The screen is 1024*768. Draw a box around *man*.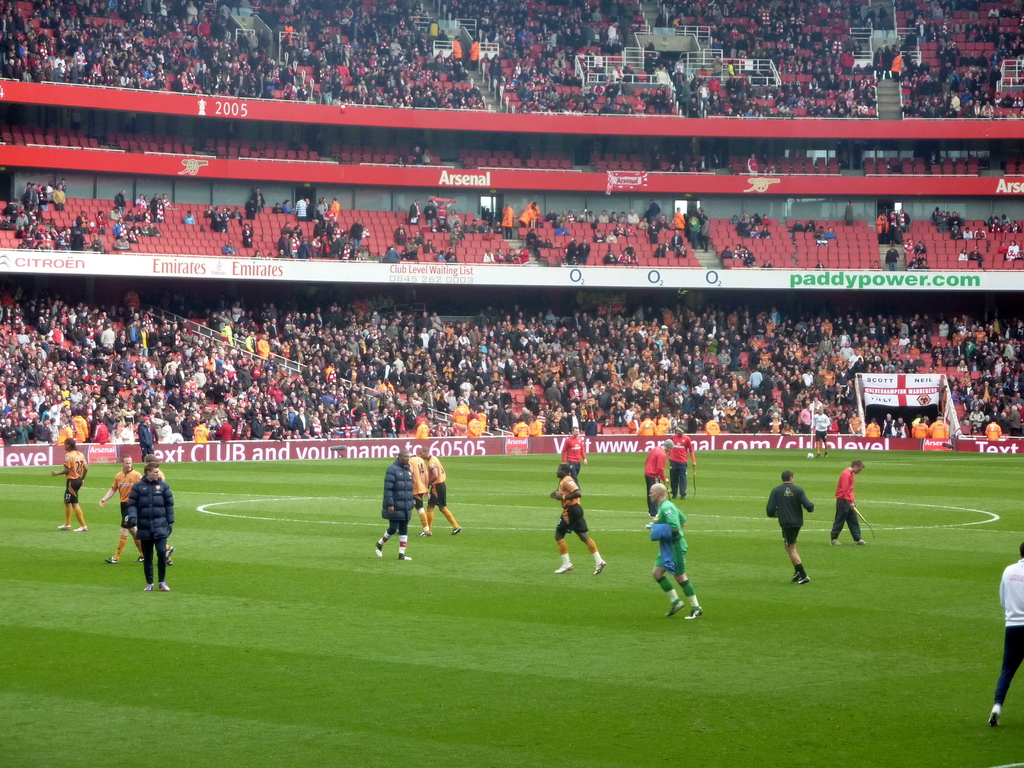
rect(627, 210, 640, 223).
